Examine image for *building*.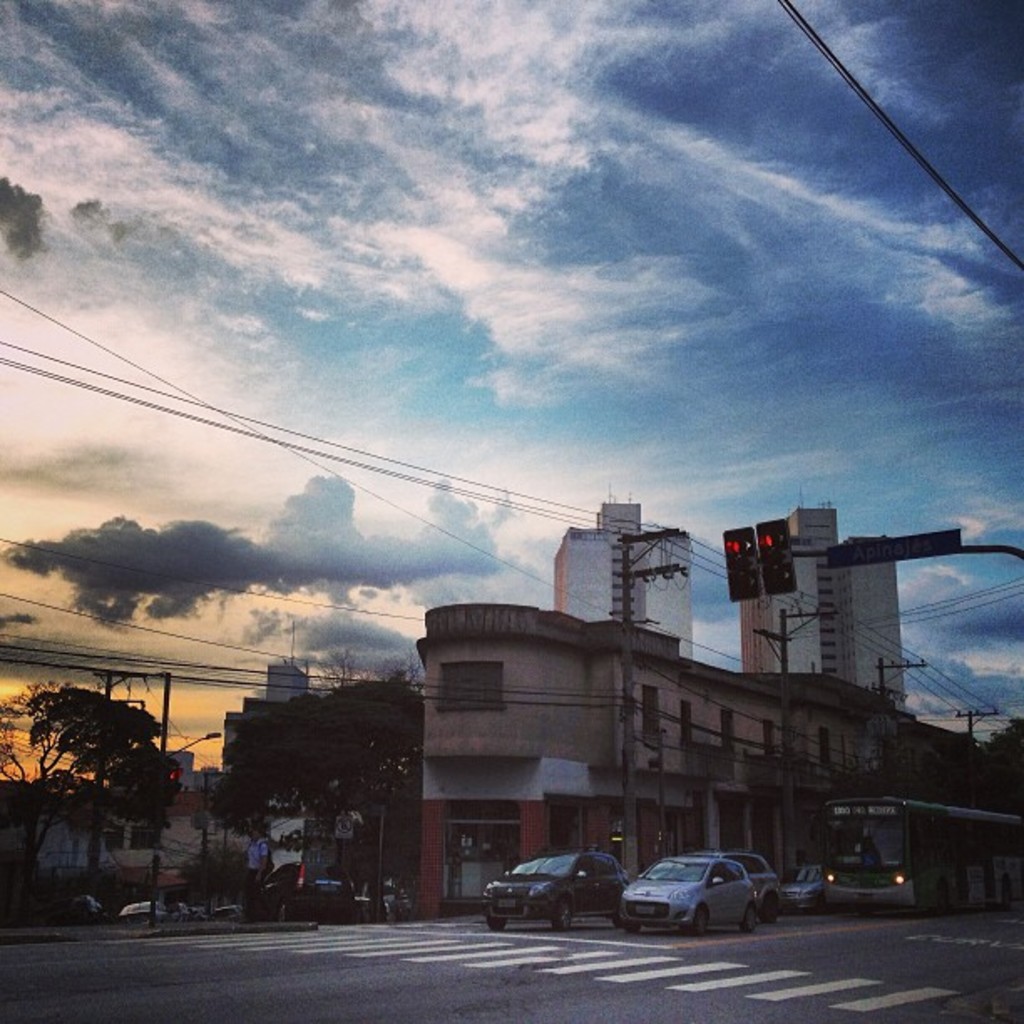
Examination result: {"left": 750, "top": 505, "right": 905, "bottom": 713}.
